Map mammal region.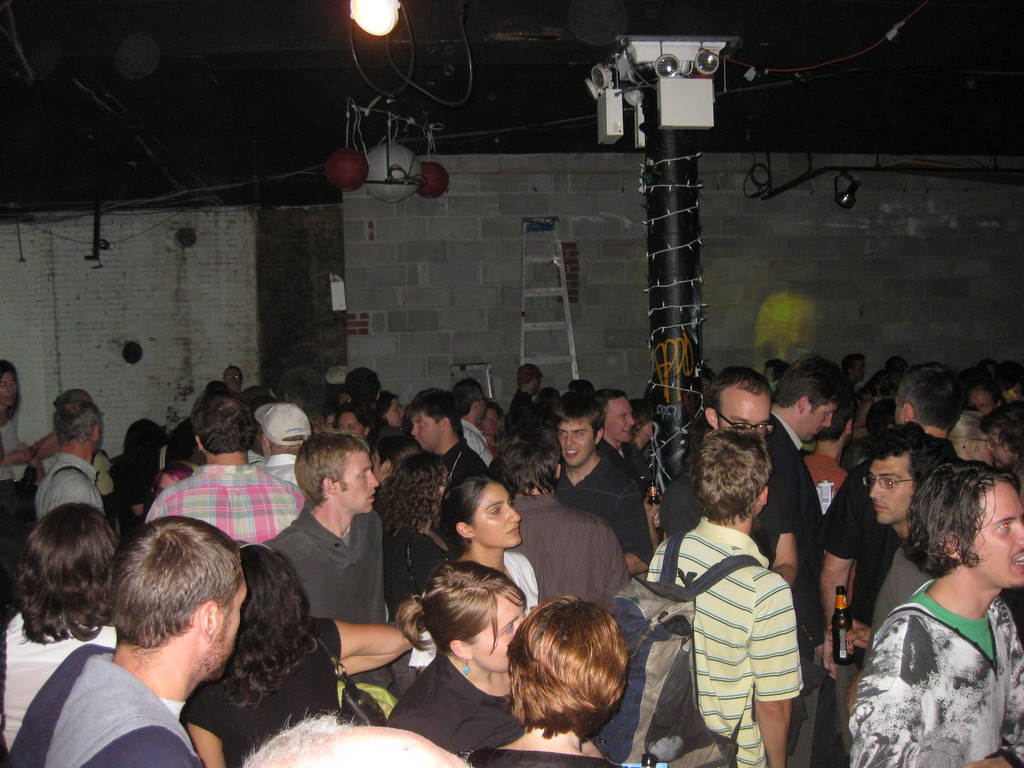
Mapped to <bbox>943, 409, 1002, 477</bbox>.
